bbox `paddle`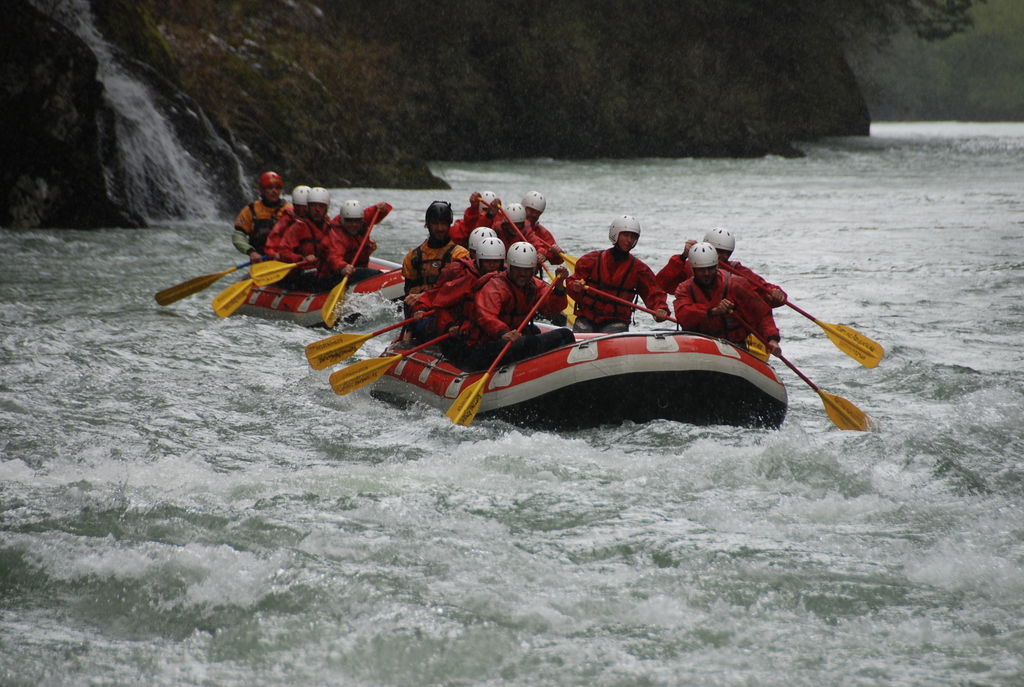
detection(474, 194, 490, 207)
